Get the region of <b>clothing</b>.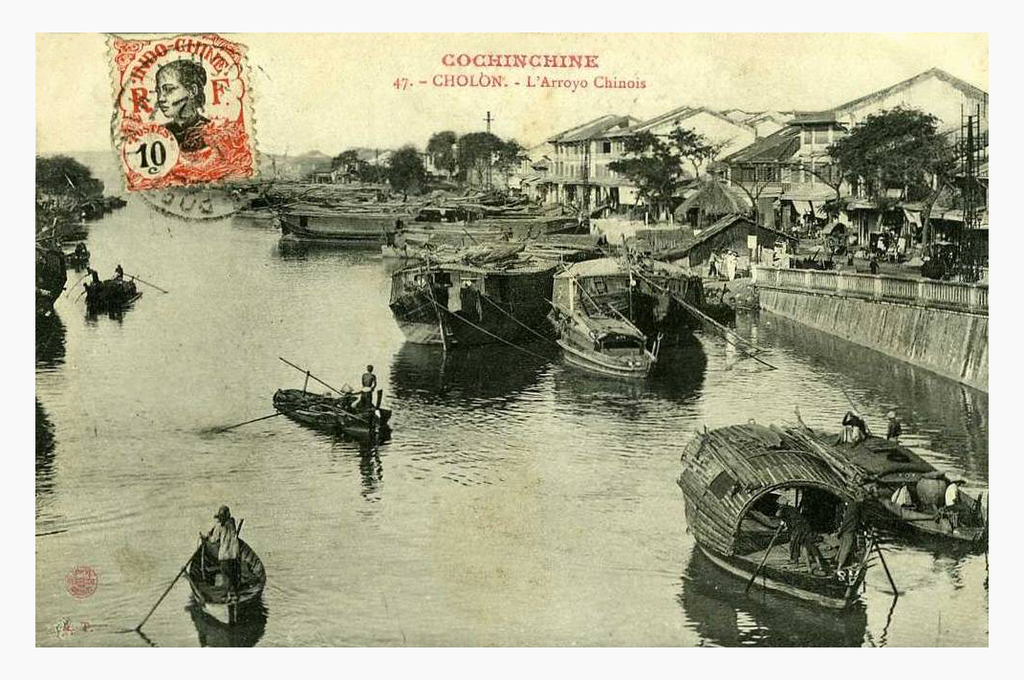
(left=837, top=409, right=875, bottom=442).
